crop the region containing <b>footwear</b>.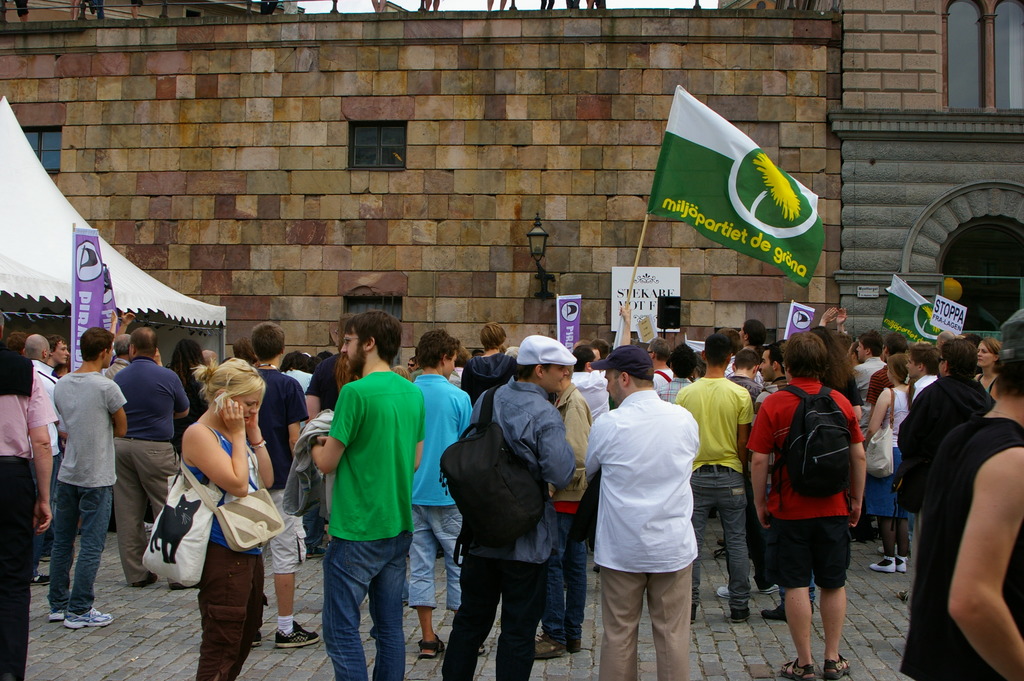
Crop region: <region>274, 622, 320, 648</region>.
